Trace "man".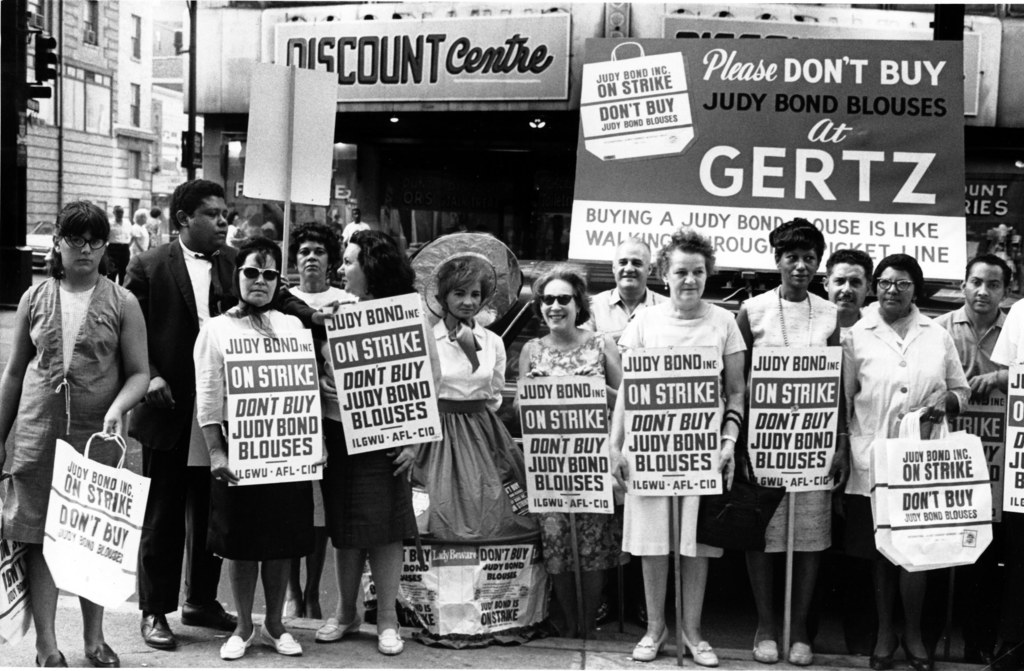
Traced to {"left": 581, "top": 236, "right": 670, "bottom": 625}.
